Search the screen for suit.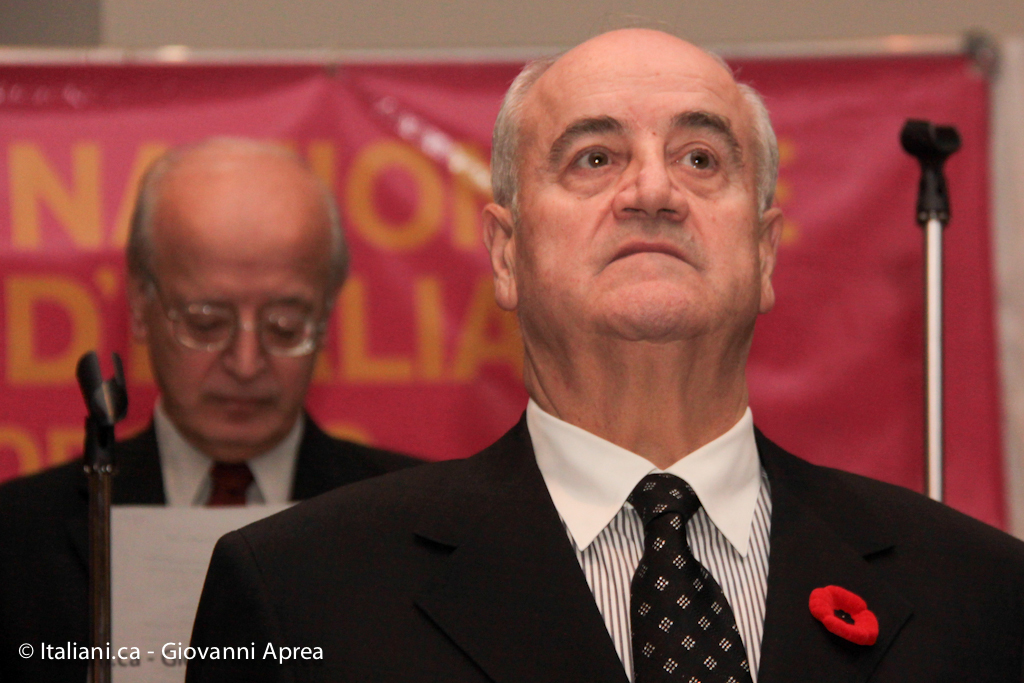
Found at BBox(0, 394, 420, 682).
